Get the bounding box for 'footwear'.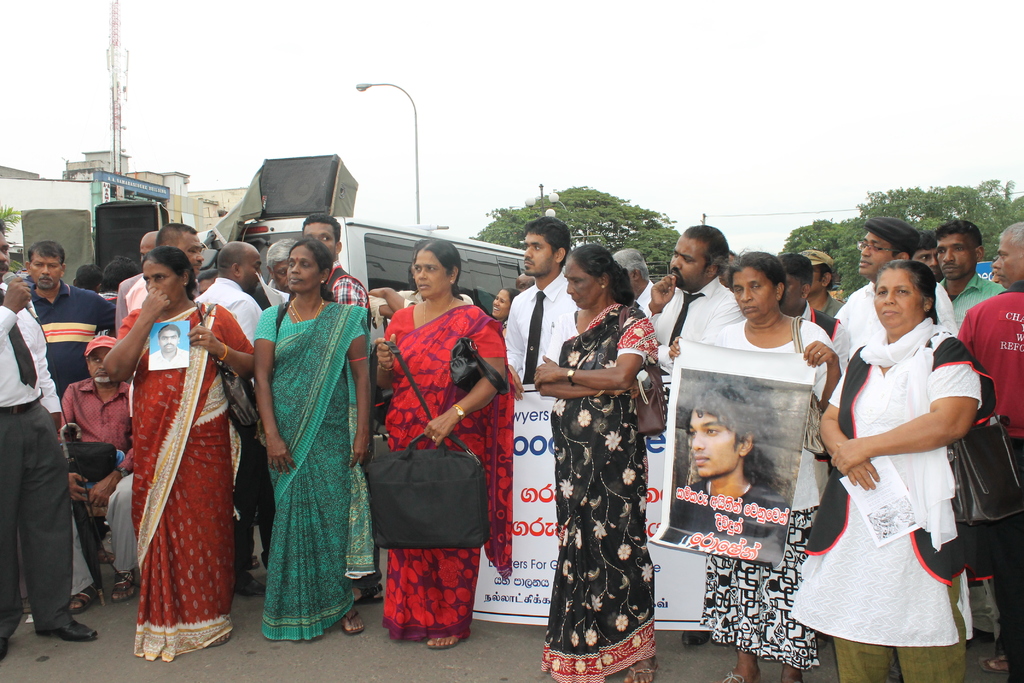
[110,568,141,605].
